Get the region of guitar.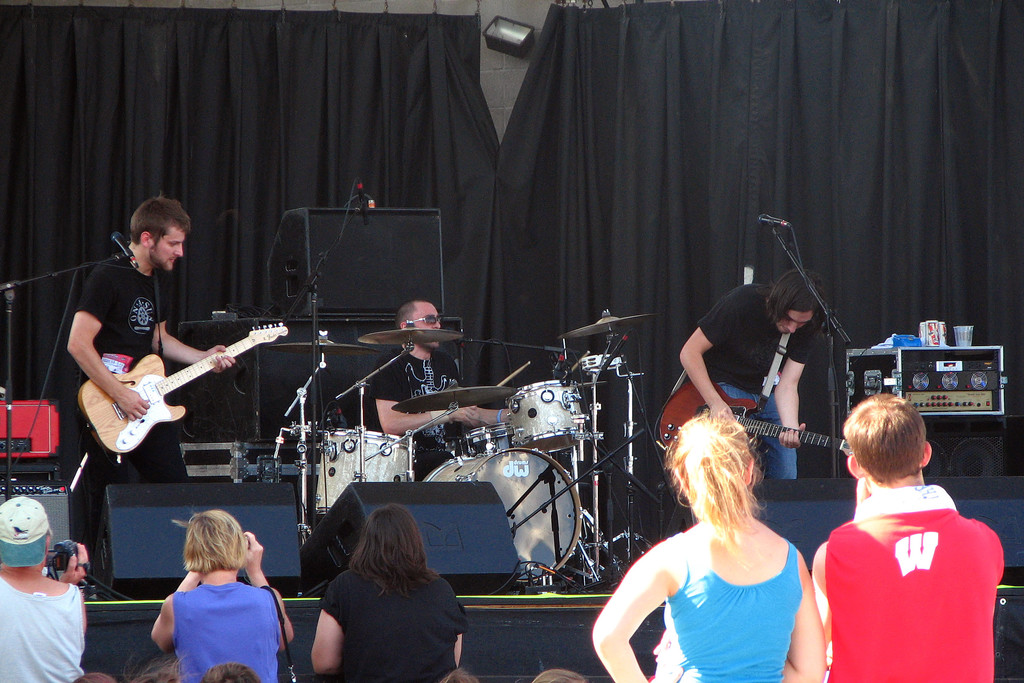
x1=72, y1=322, x2=278, y2=464.
